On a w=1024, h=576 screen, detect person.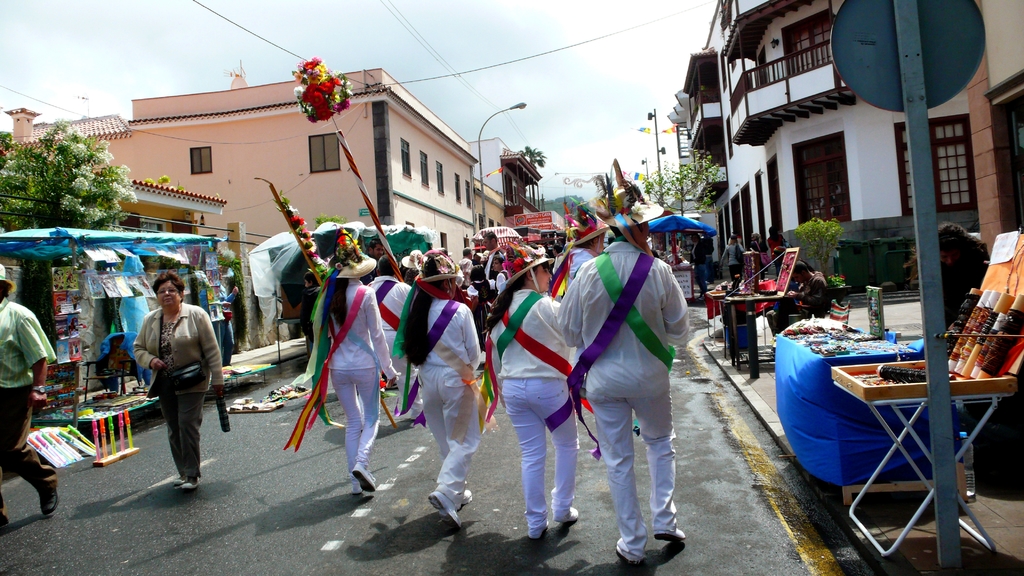
locate(0, 260, 58, 541).
